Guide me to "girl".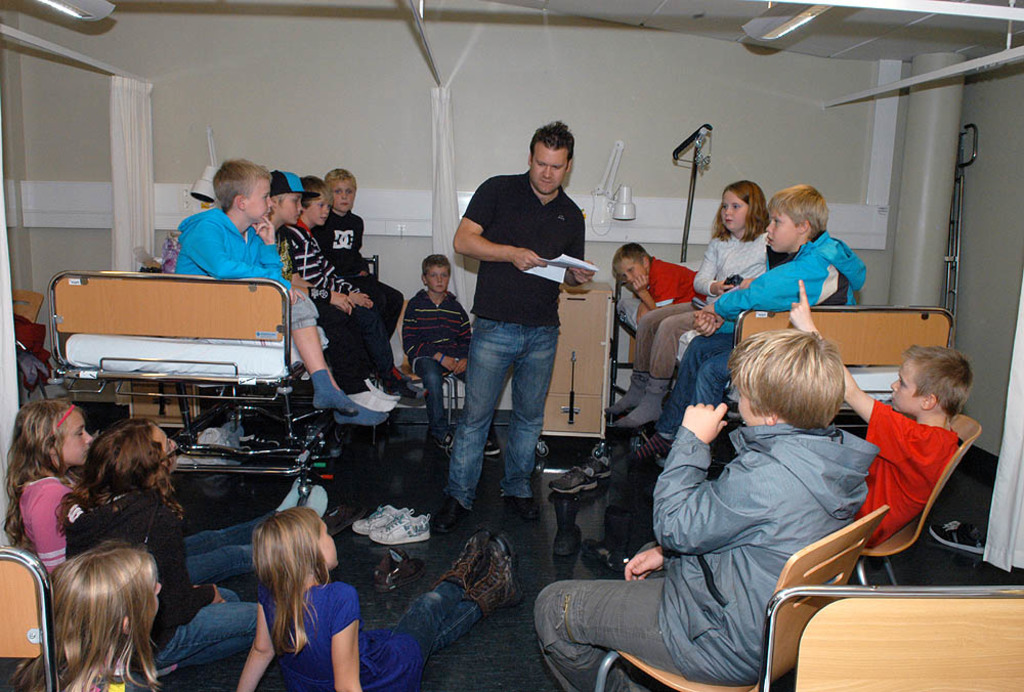
Guidance: crop(600, 174, 773, 430).
